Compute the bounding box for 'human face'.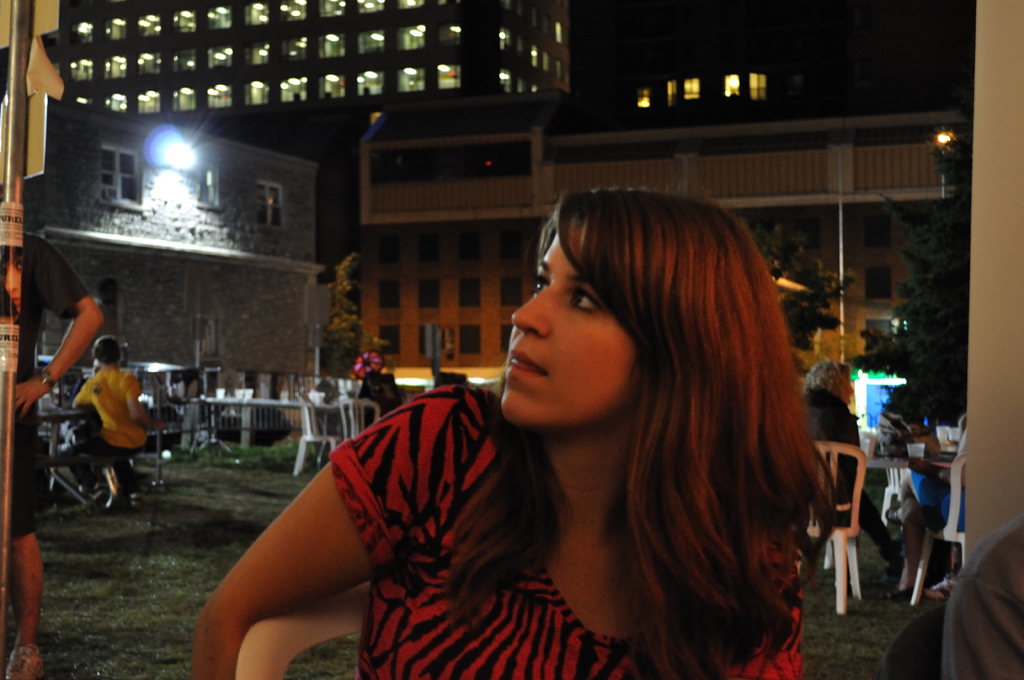
<box>498,233,636,427</box>.
